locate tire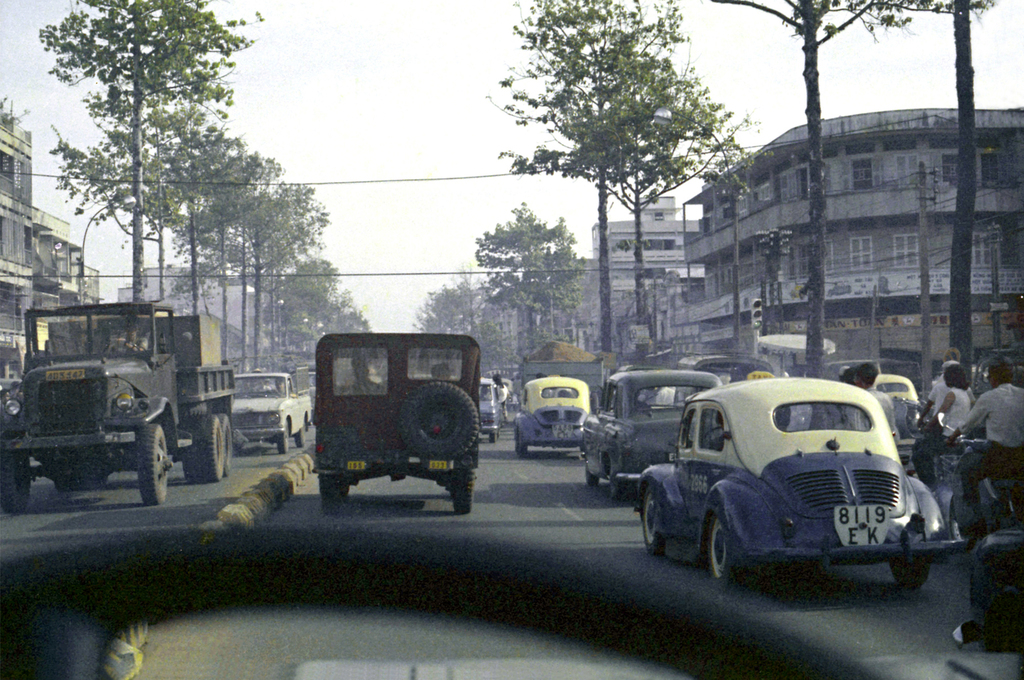
locate(517, 434, 534, 459)
